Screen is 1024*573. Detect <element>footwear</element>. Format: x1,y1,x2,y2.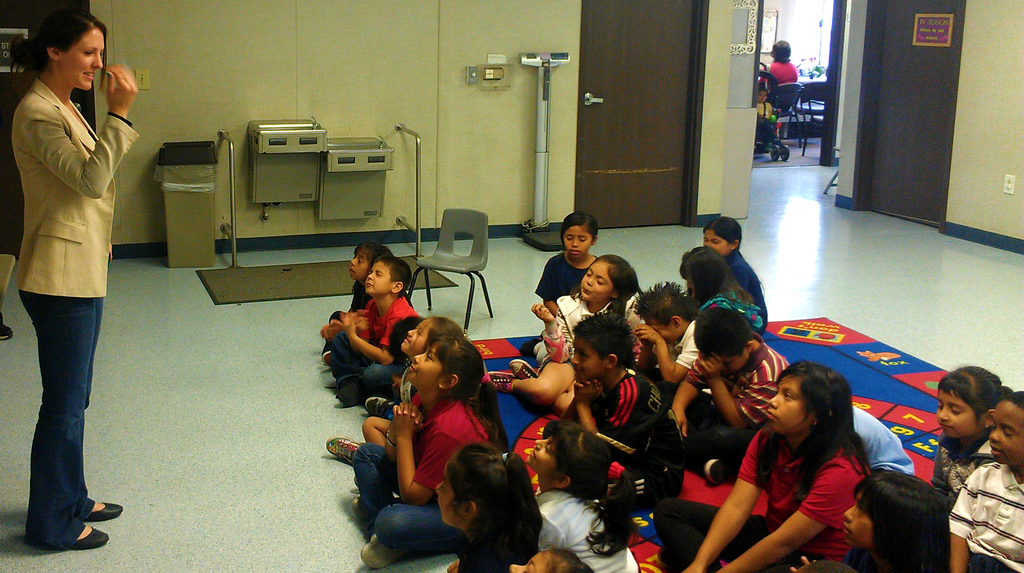
700,454,748,491.
